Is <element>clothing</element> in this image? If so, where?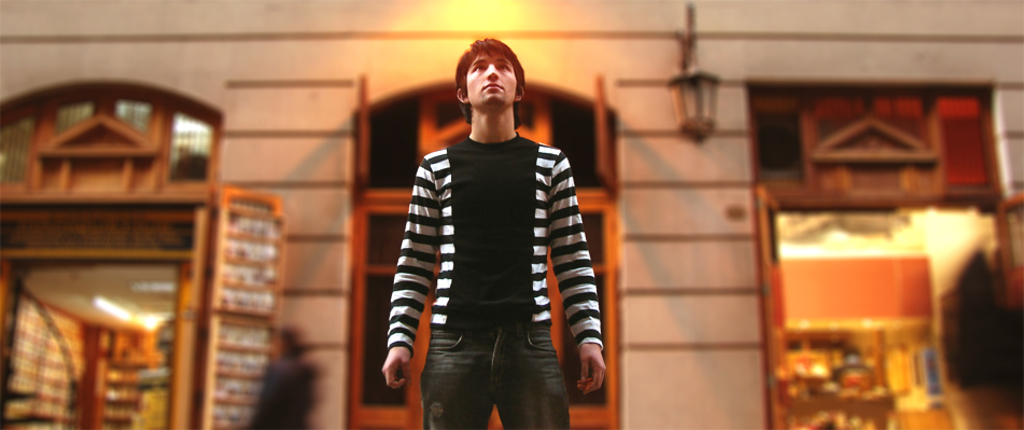
Yes, at <bbox>374, 85, 594, 408</bbox>.
